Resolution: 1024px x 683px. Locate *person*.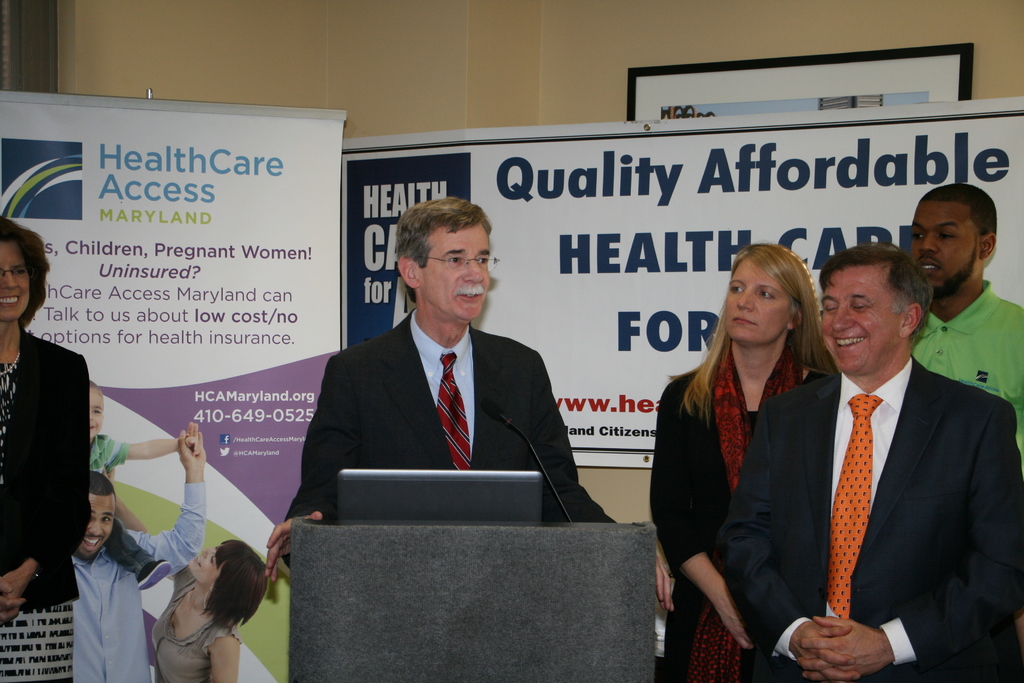
rect(906, 182, 1023, 446).
